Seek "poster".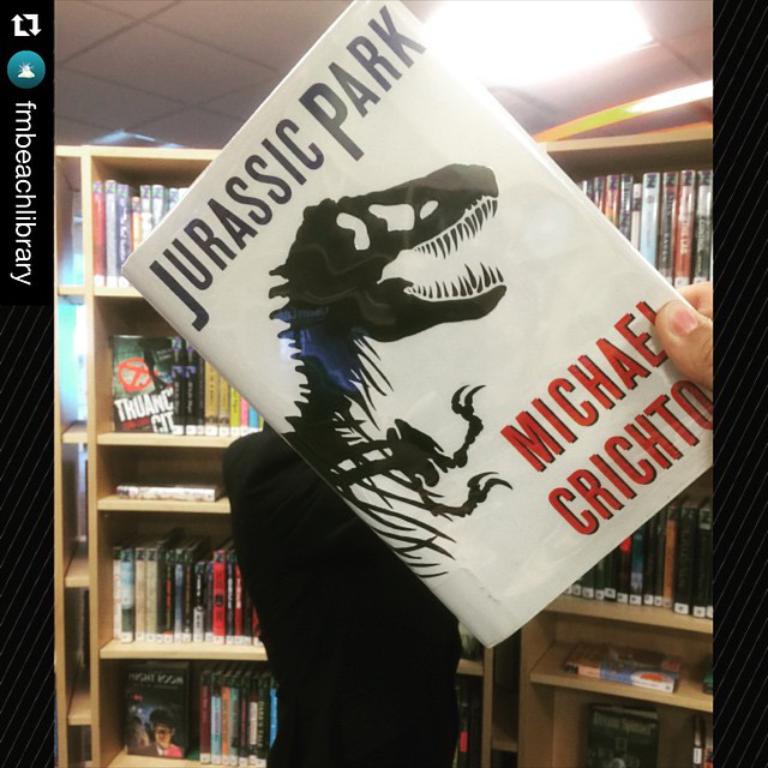
{"x1": 116, "y1": 0, "x2": 714, "y2": 647}.
